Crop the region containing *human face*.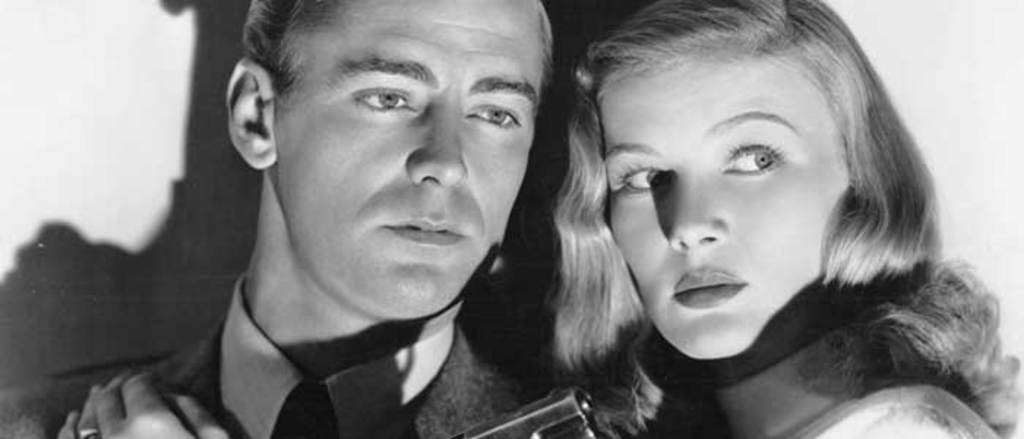
Crop region: (x1=597, y1=56, x2=851, y2=360).
